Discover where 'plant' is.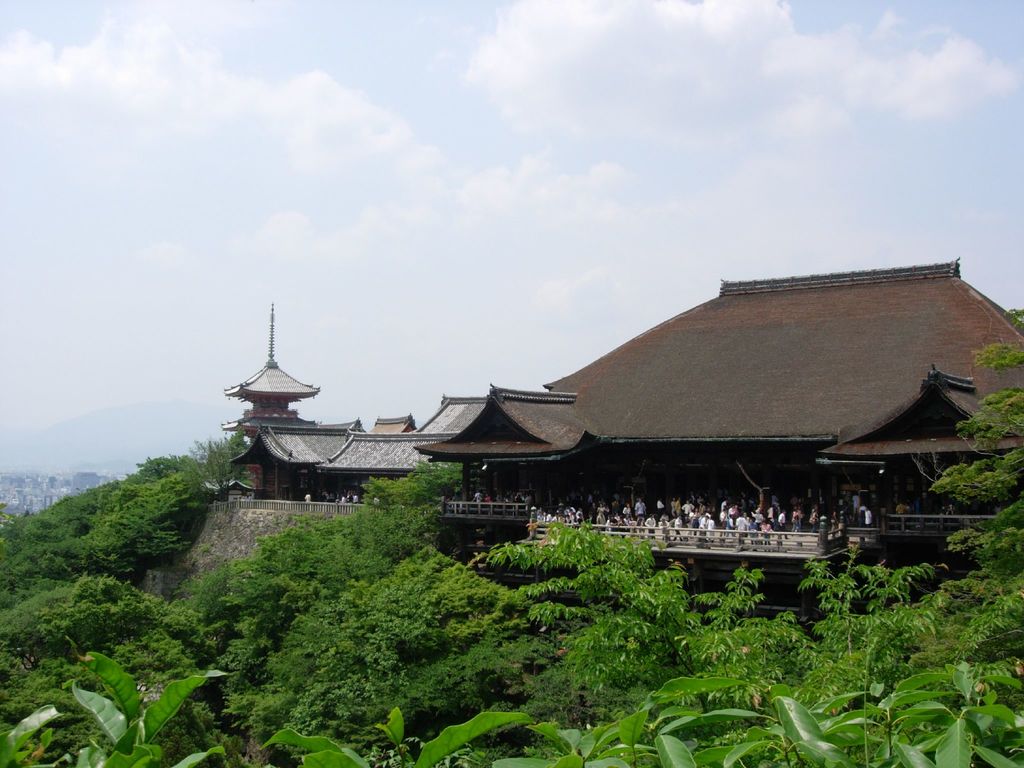
Discovered at {"x1": 173, "y1": 416, "x2": 255, "y2": 498}.
